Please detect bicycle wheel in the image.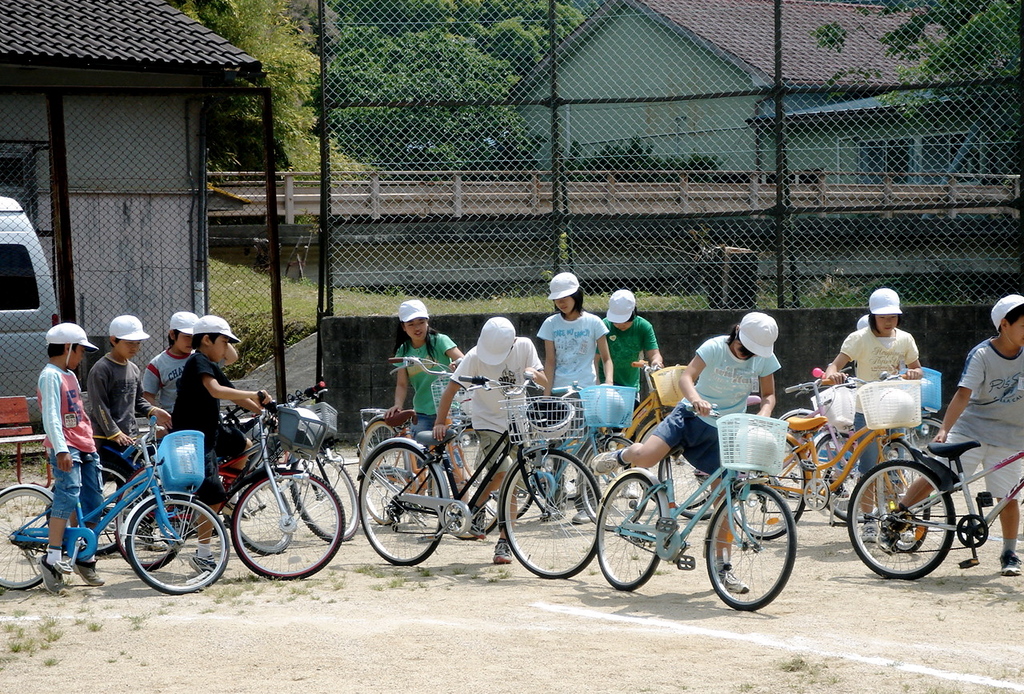
select_region(484, 442, 538, 520).
